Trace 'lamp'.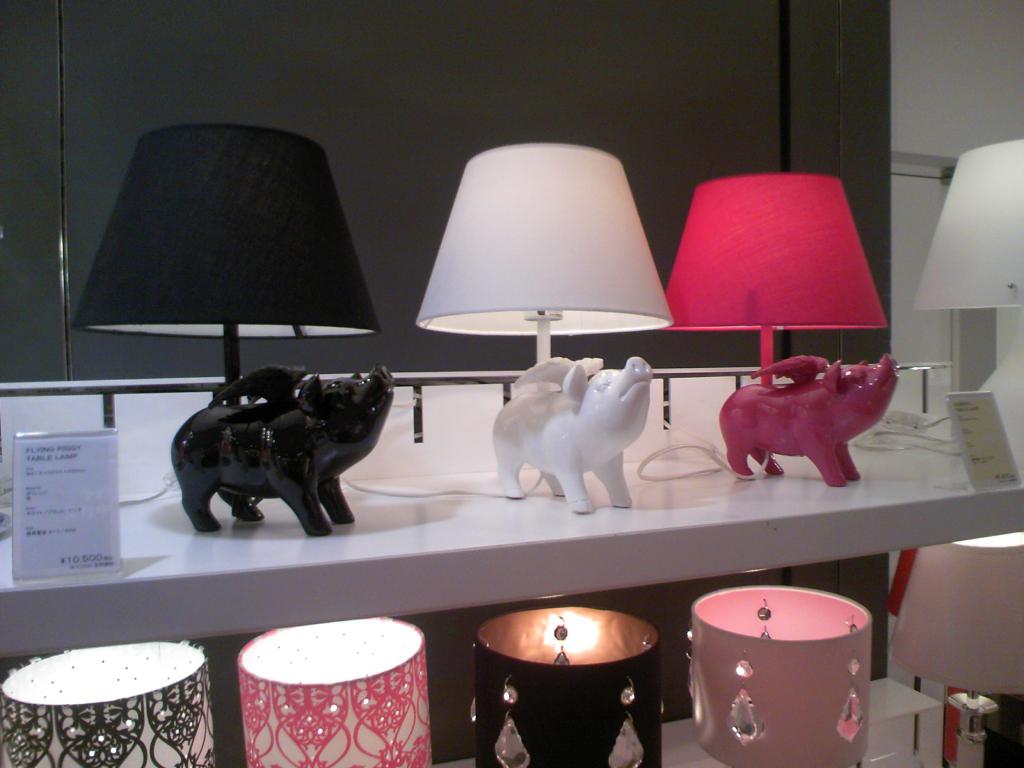
Traced to bbox(71, 122, 394, 540).
